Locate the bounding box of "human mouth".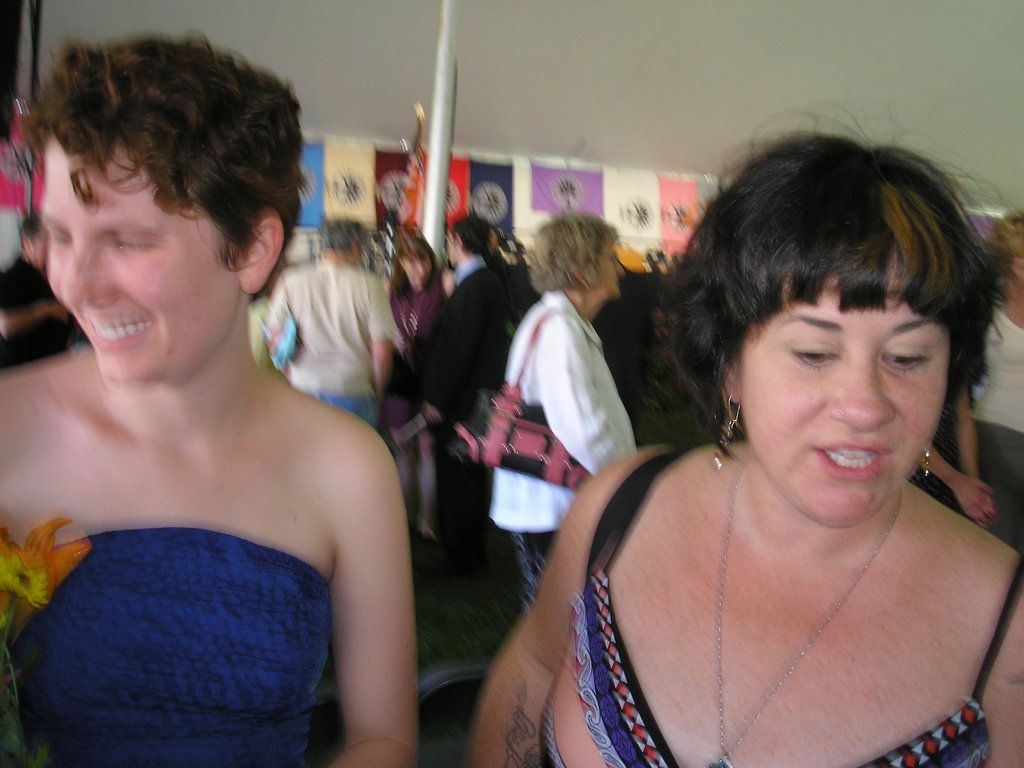
Bounding box: <box>76,307,148,351</box>.
